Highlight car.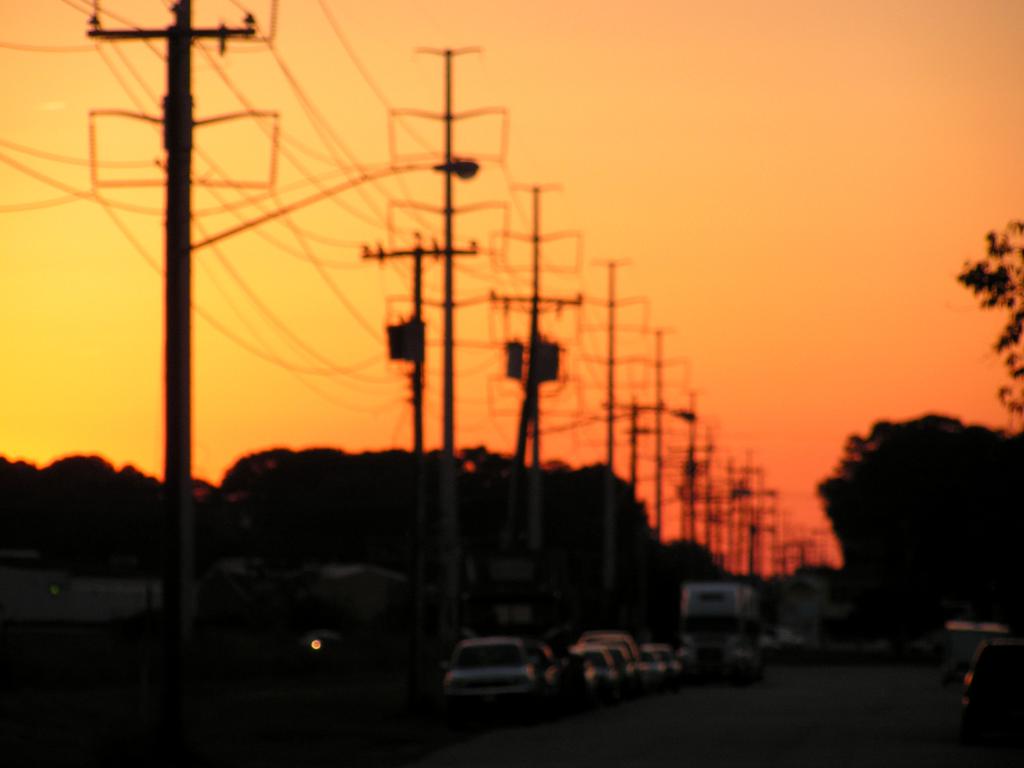
Highlighted region: bbox(956, 640, 1023, 722).
